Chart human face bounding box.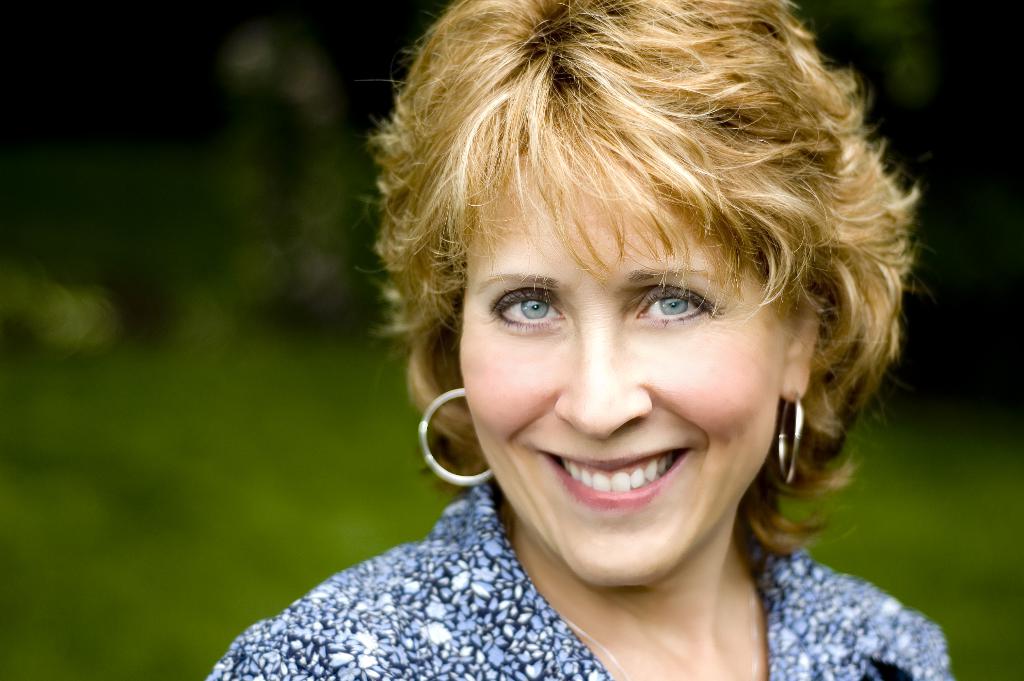
Charted: region(458, 135, 788, 587).
